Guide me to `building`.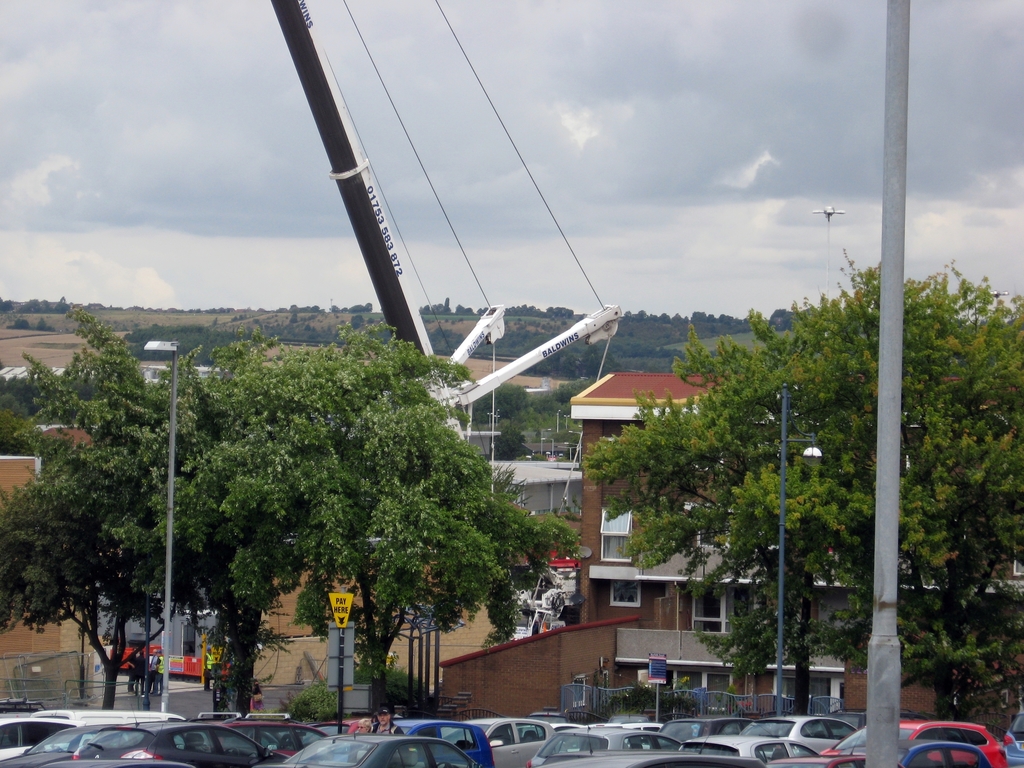
Guidance: crop(441, 371, 1023, 758).
